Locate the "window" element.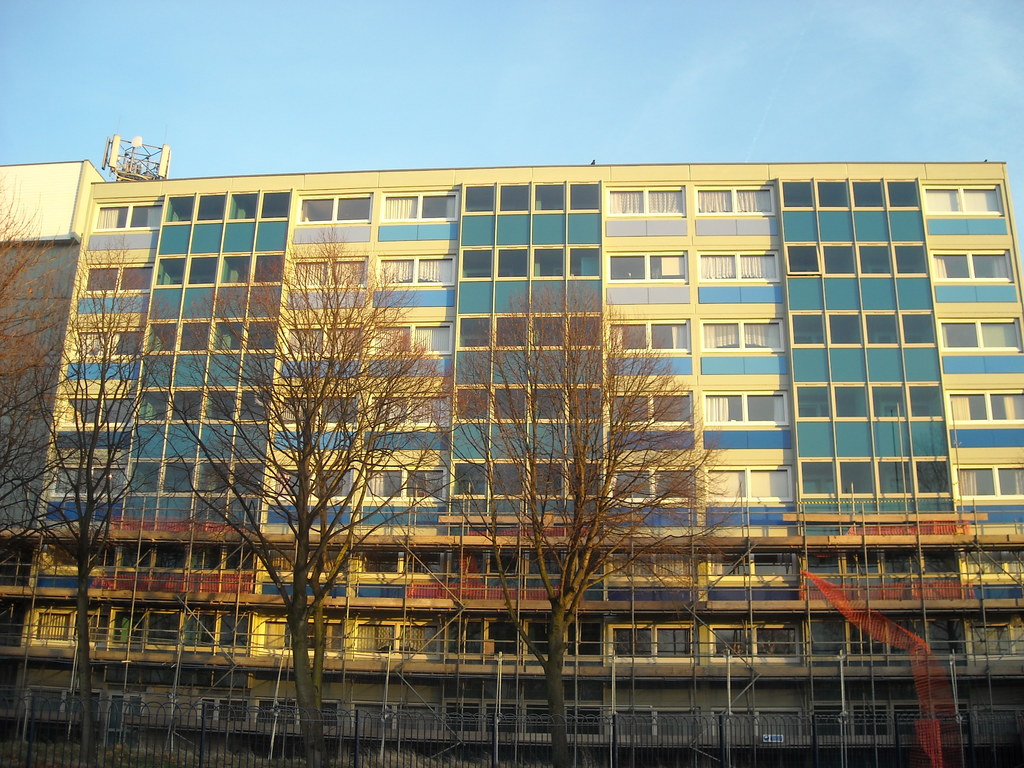
Element bbox: {"x1": 209, "y1": 388, "x2": 234, "y2": 420}.
